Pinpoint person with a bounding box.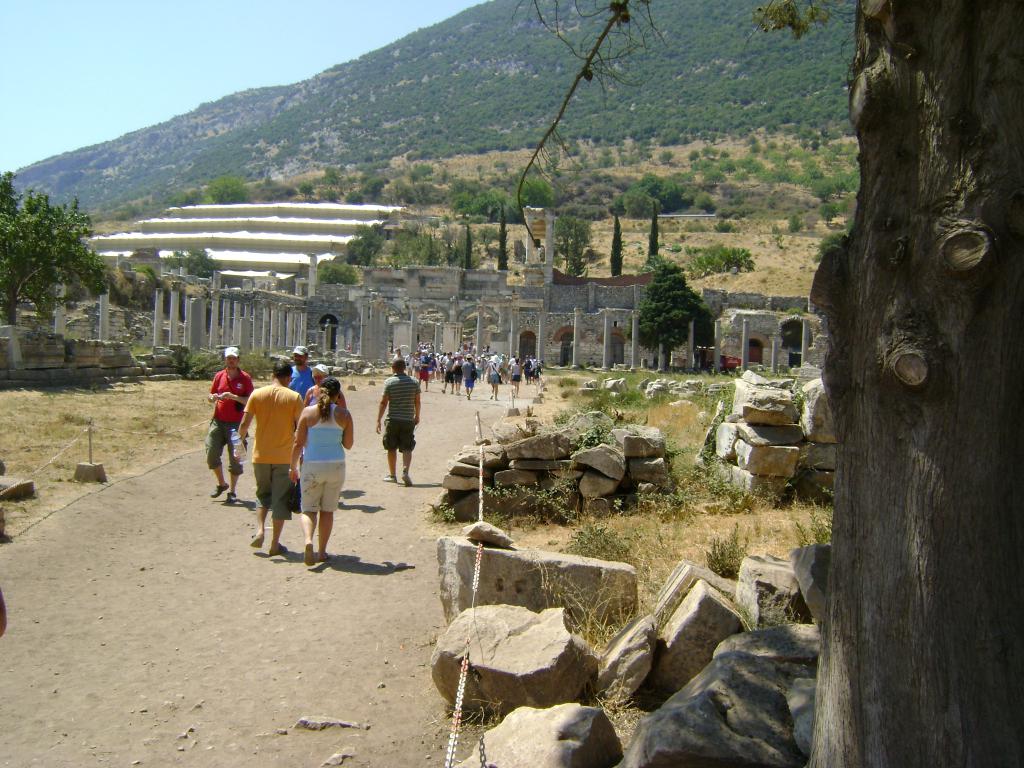
(left=368, top=352, right=419, bottom=486).
